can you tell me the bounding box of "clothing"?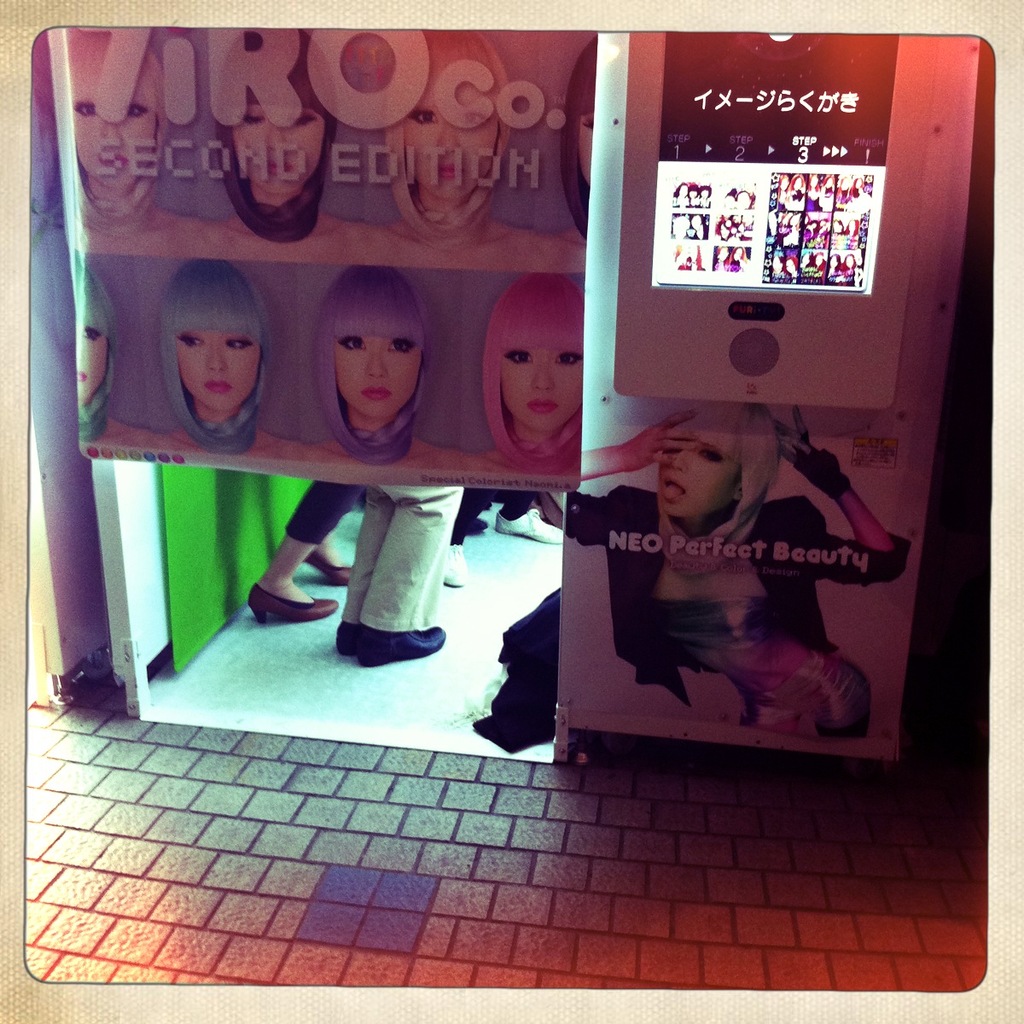
rect(561, 484, 873, 745).
